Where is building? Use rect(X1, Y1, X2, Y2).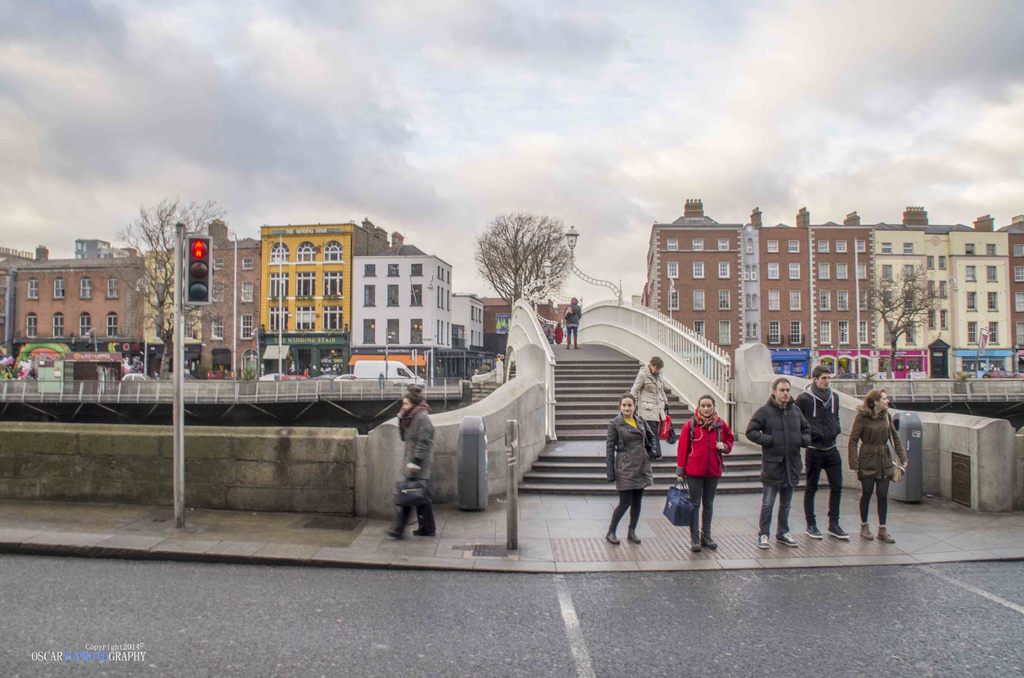
rect(647, 200, 876, 380).
